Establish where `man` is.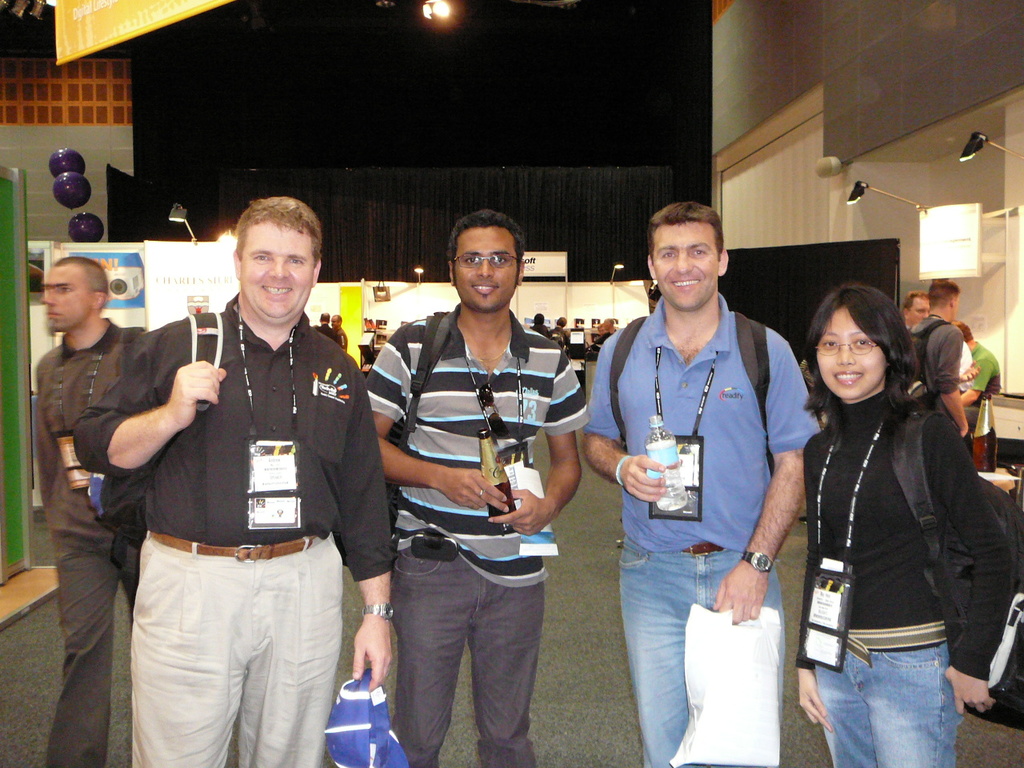
Established at [913,275,965,441].
